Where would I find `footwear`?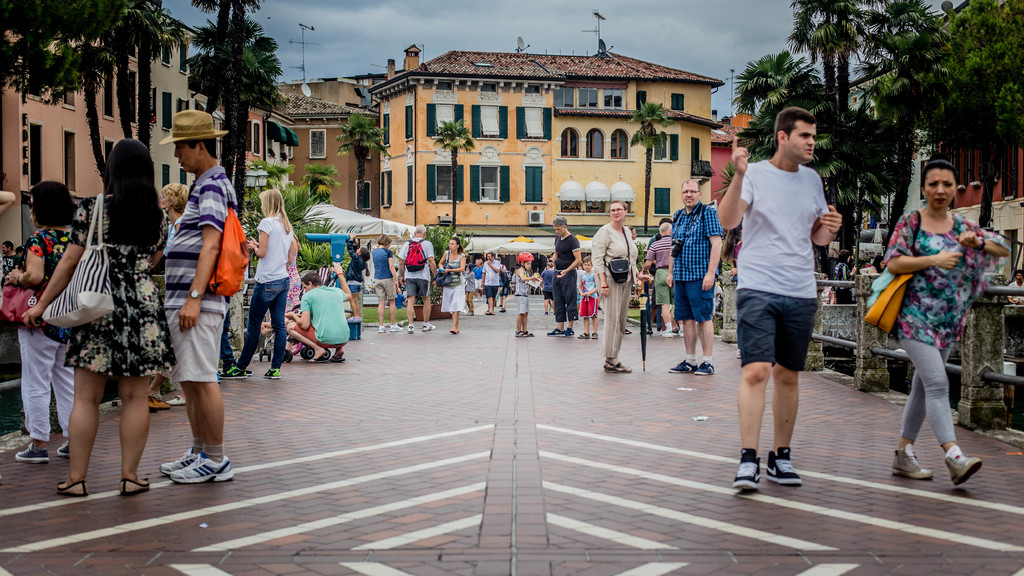
At 675,326,684,339.
